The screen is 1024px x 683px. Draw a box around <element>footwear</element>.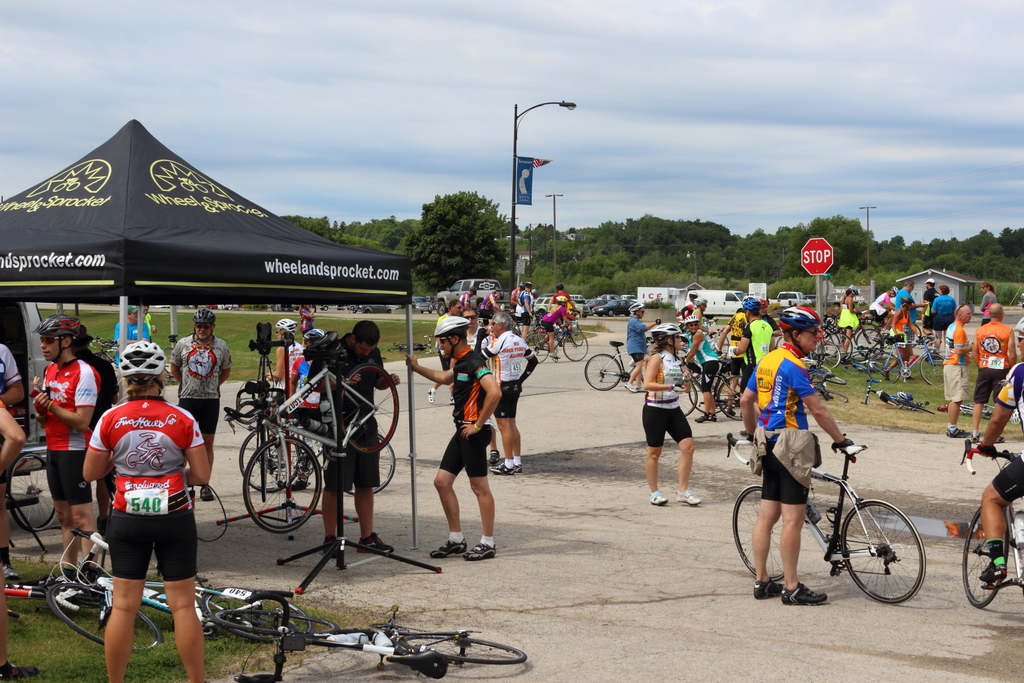
<region>465, 541, 499, 559</region>.
